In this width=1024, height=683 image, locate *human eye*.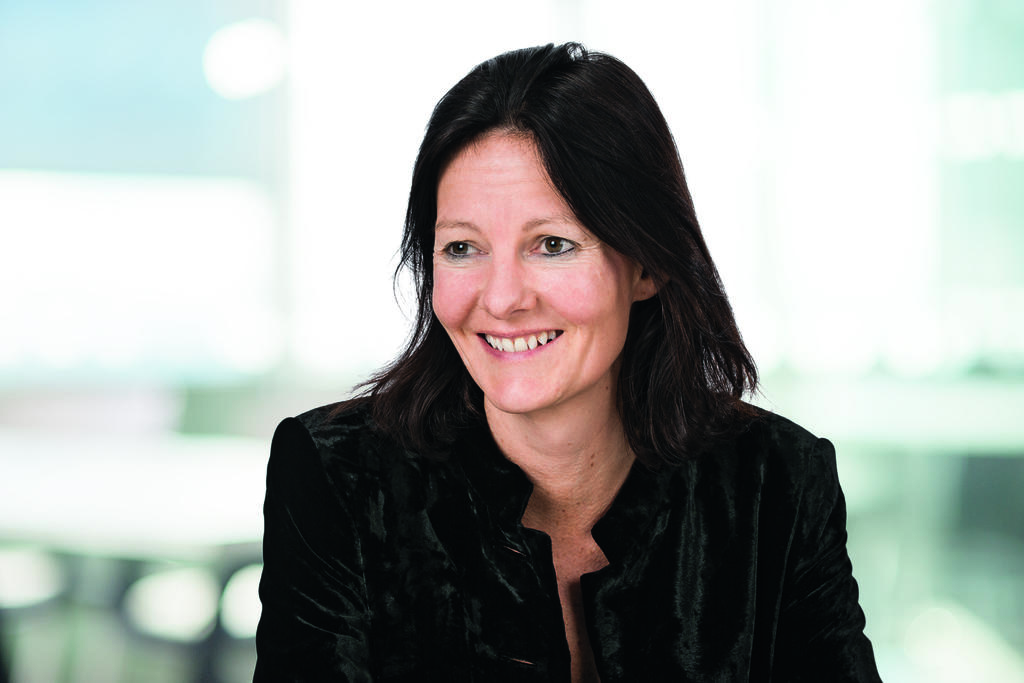
Bounding box: (left=526, top=226, right=580, bottom=259).
